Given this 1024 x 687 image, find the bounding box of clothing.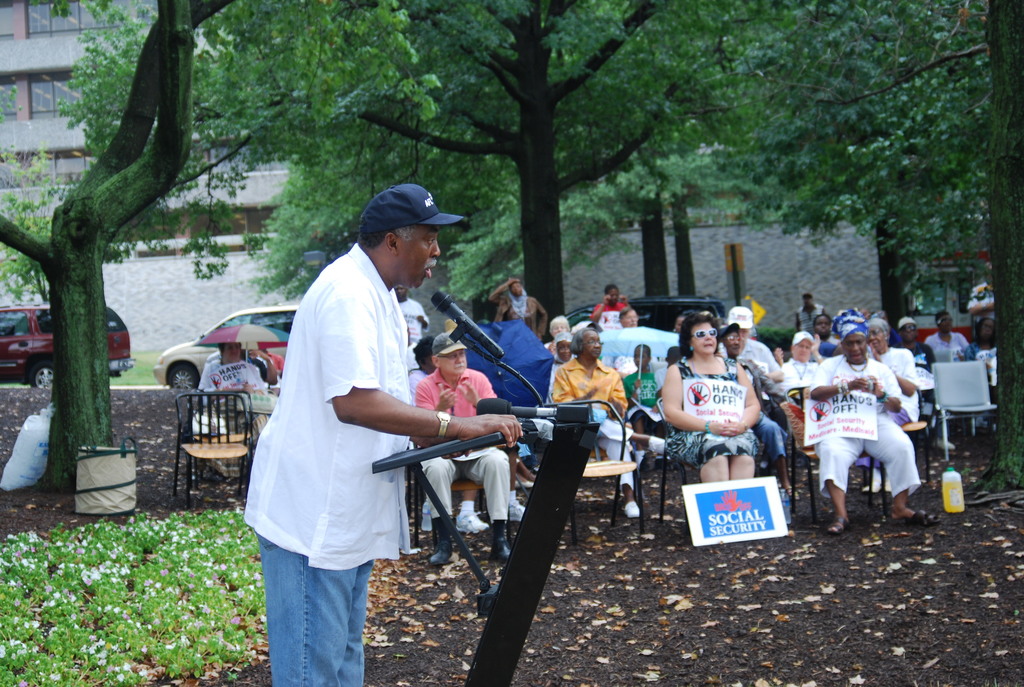
<region>238, 244, 416, 686</region>.
